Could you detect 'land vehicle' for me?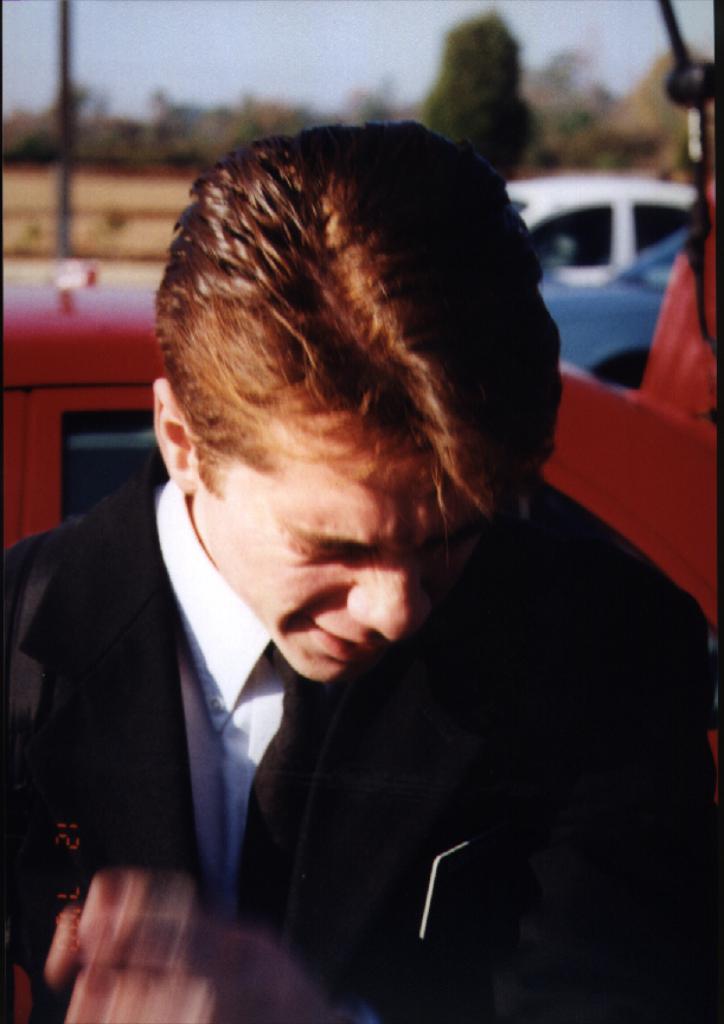
Detection result: [x1=543, y1=228, x2=701, y2=389].
